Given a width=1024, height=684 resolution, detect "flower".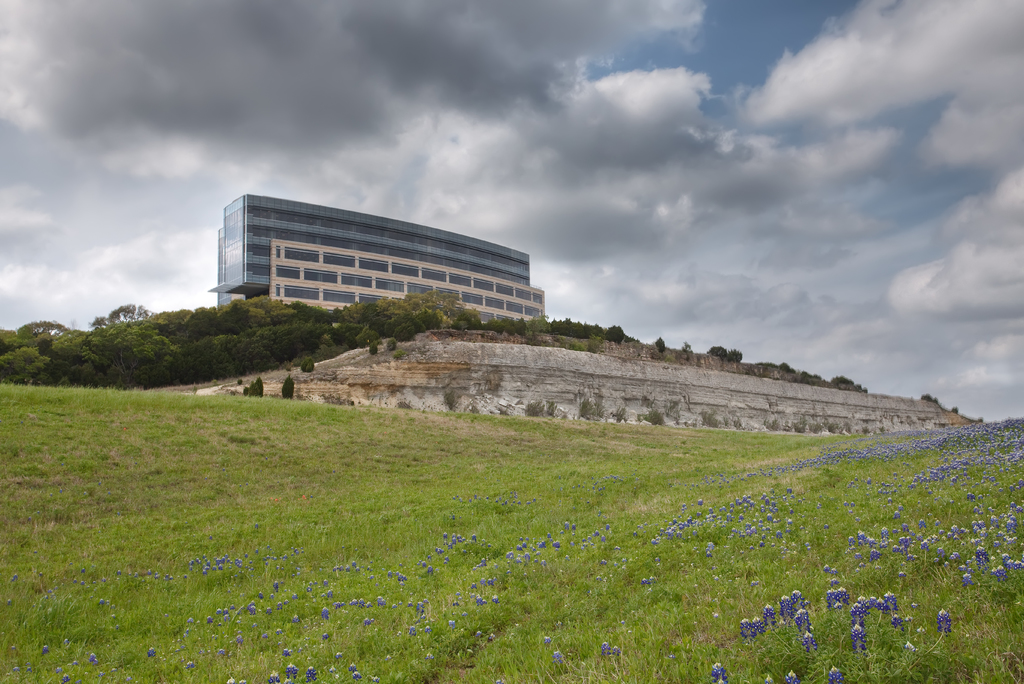
[left=543, top=635, right=553, bottom=651].
